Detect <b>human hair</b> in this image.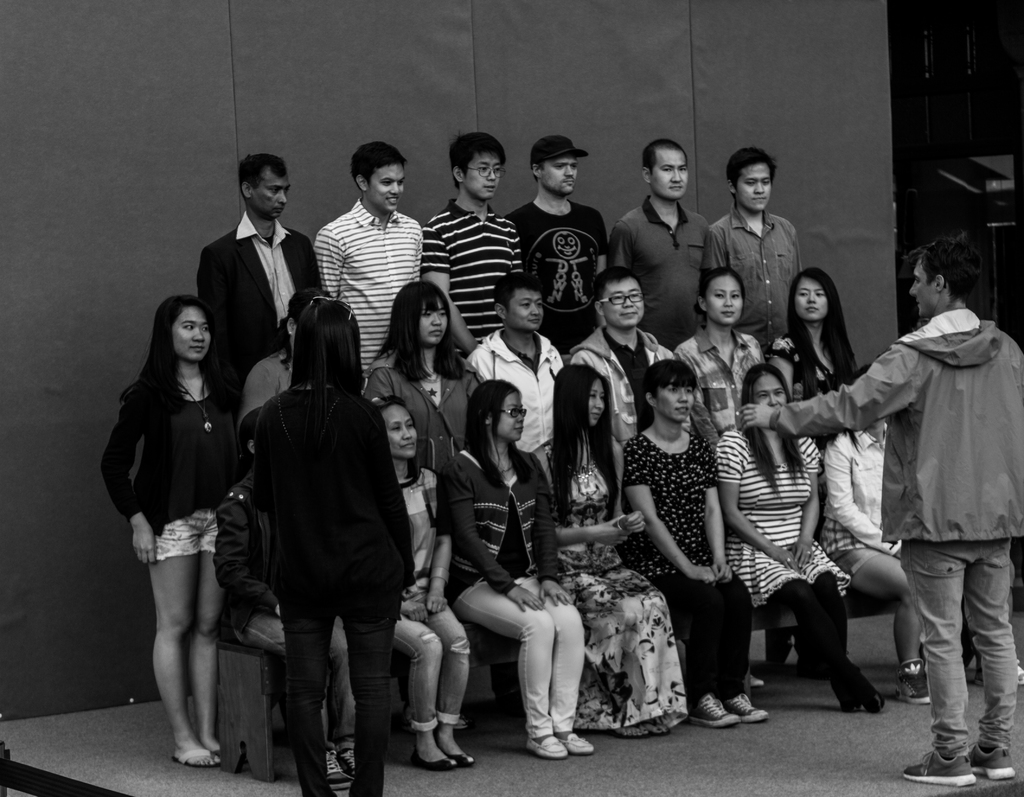
Detection: l=449, t=129, r=506, b=188.
